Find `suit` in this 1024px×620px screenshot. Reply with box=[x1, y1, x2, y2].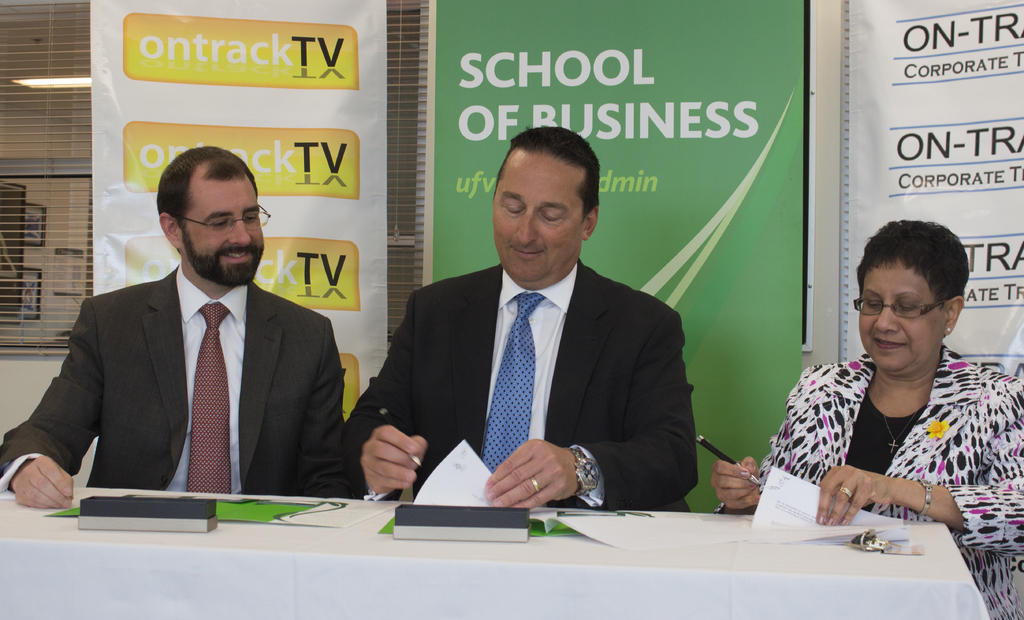
box=[34, 209, 355, 514].
